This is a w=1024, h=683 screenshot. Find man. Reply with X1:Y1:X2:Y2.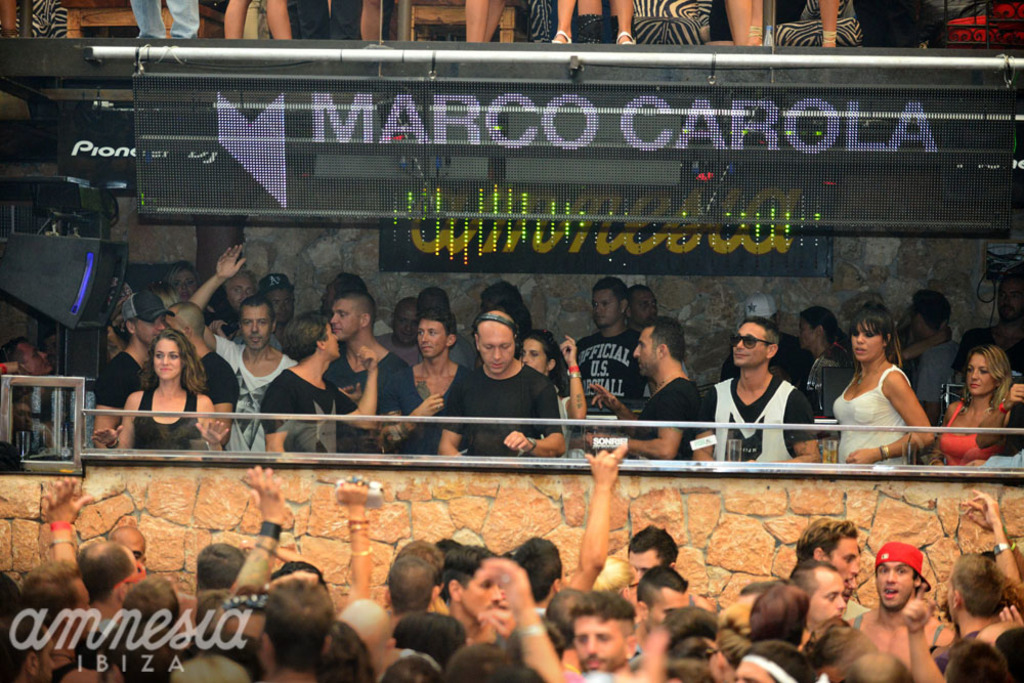
916:290:968:424.
